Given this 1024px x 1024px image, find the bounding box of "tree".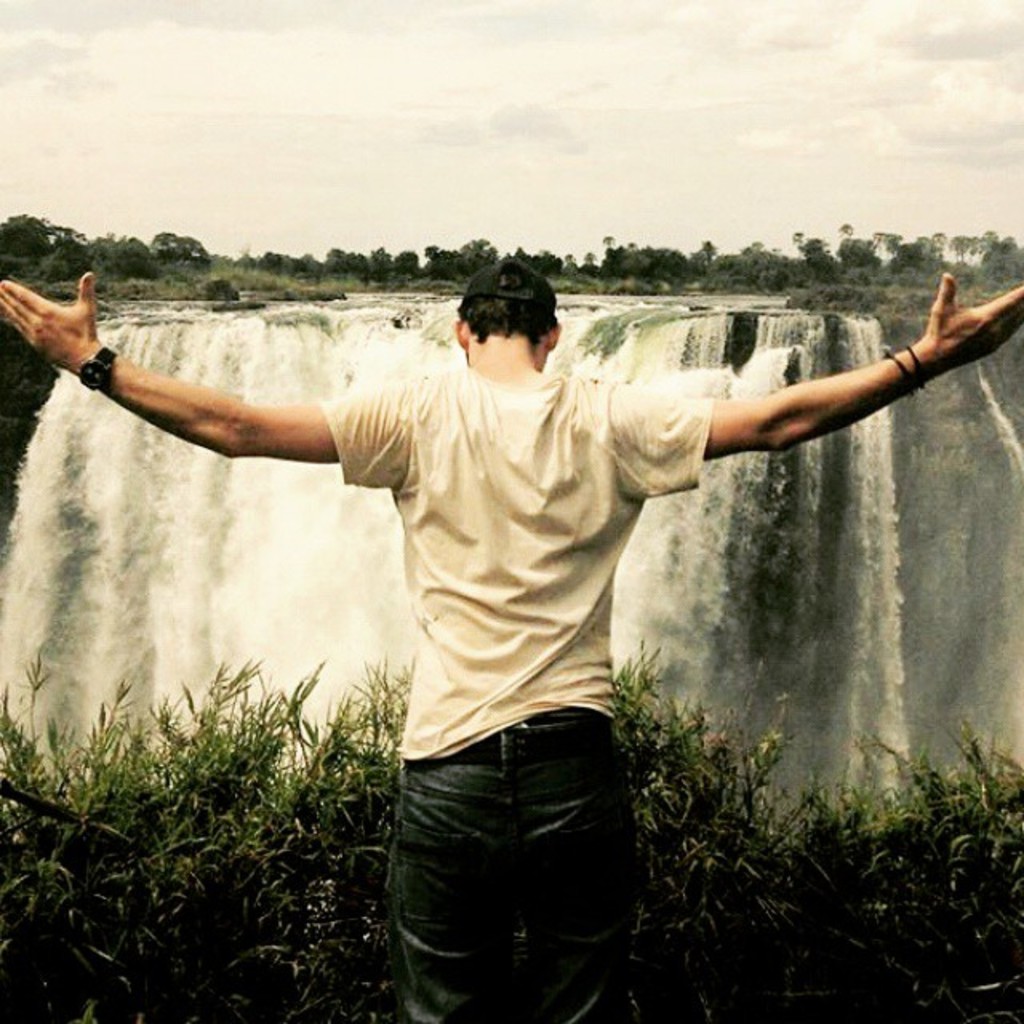
986/232/1022/275.
